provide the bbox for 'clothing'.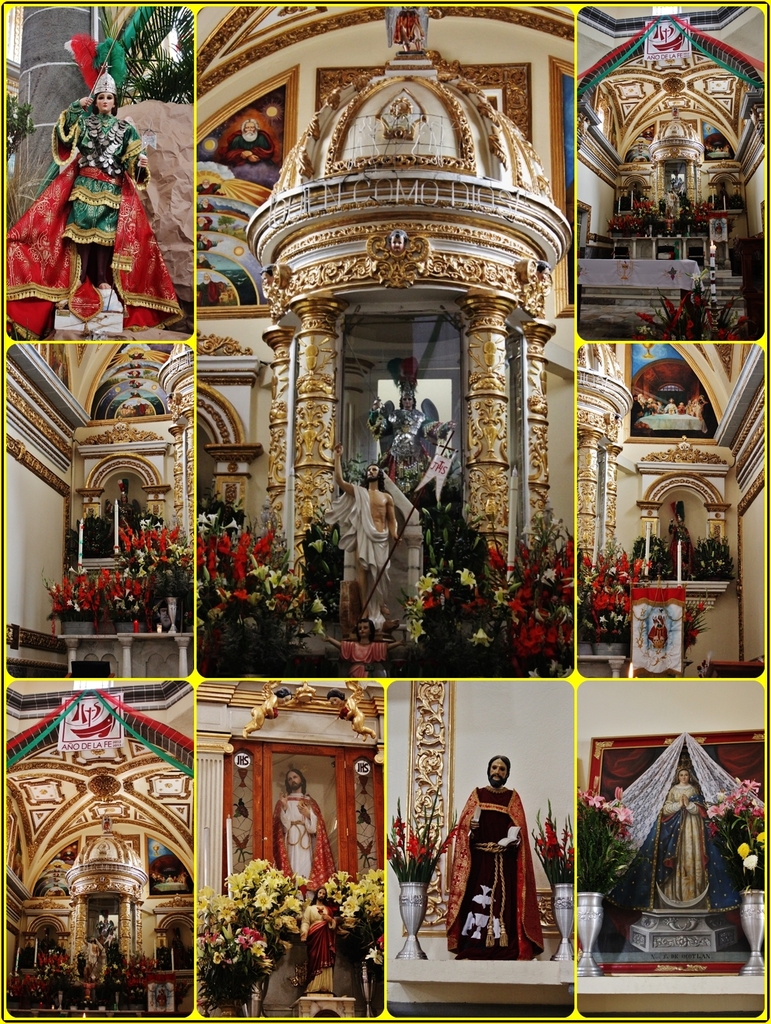
(80,941,99,970).
